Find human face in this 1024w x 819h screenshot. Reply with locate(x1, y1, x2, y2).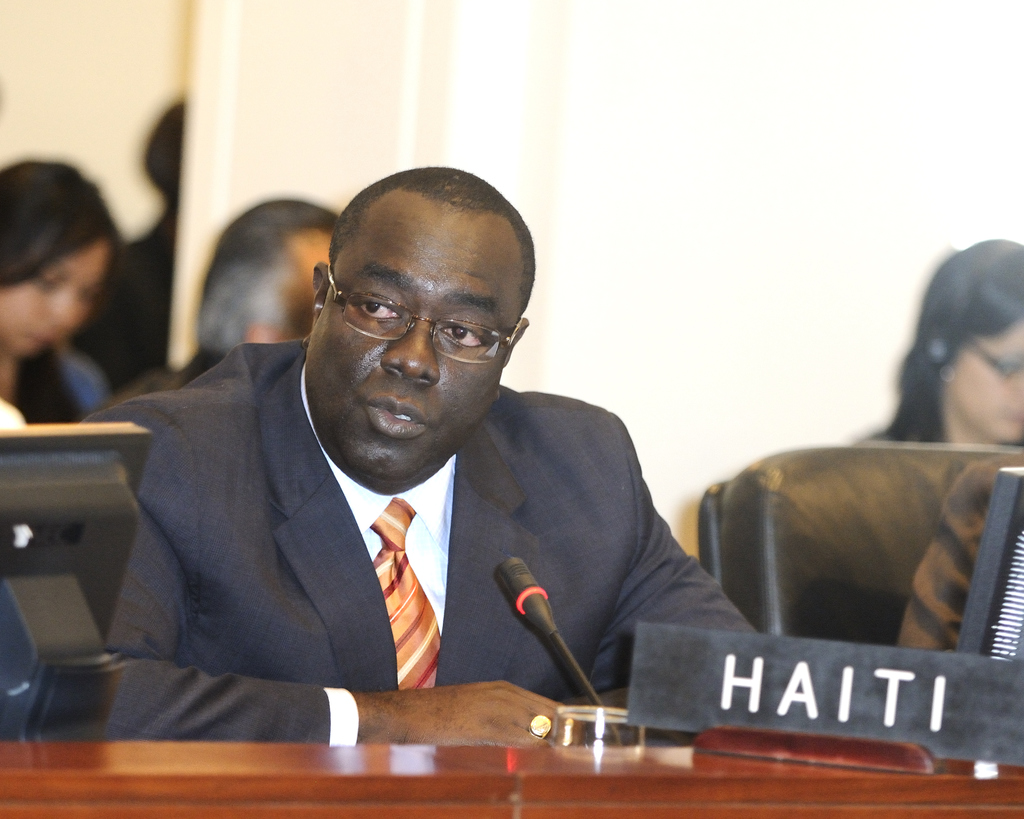
locate(948, 320, 1023, 450).
